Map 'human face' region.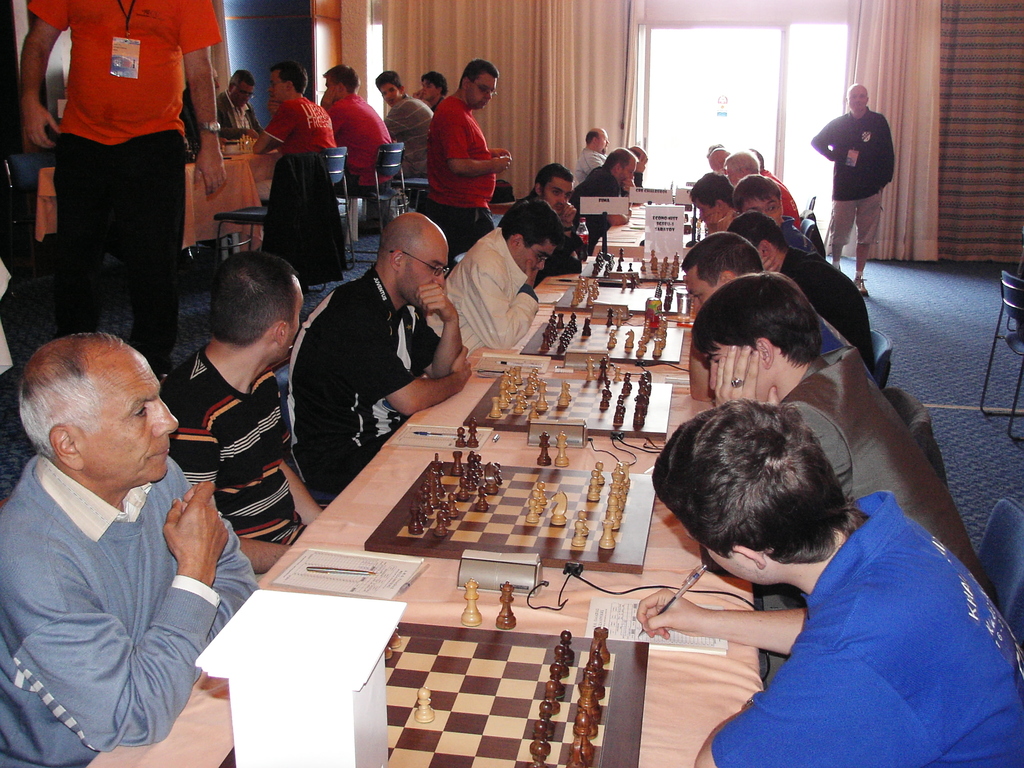
Mapped to 419, 82, 437, 100.
